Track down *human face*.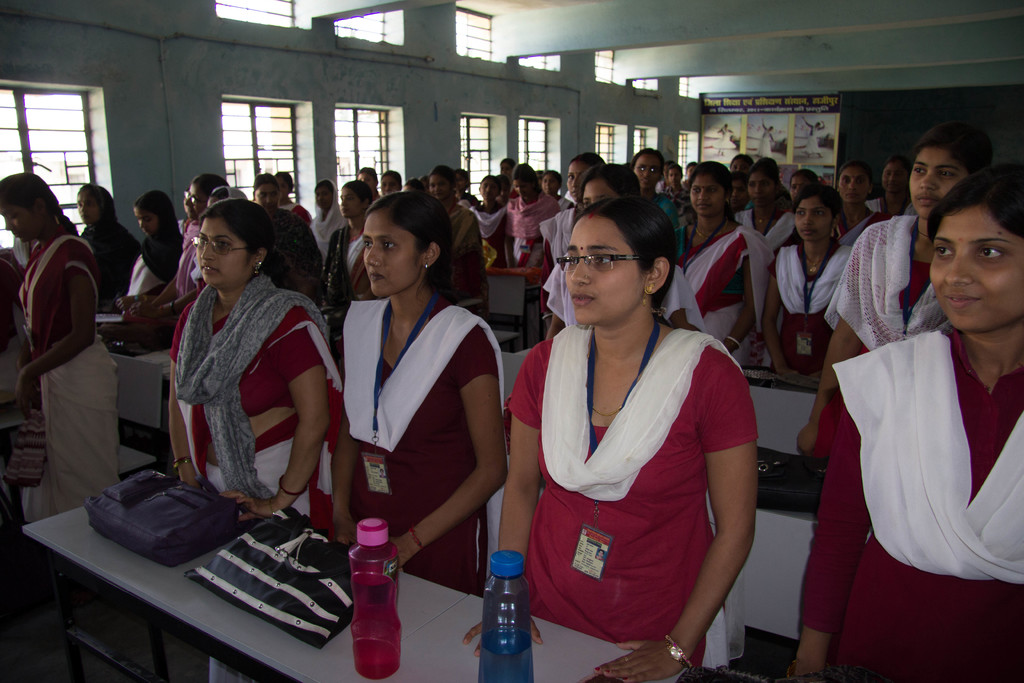
Tracked to bbox=[76, 189, 100, 225].
